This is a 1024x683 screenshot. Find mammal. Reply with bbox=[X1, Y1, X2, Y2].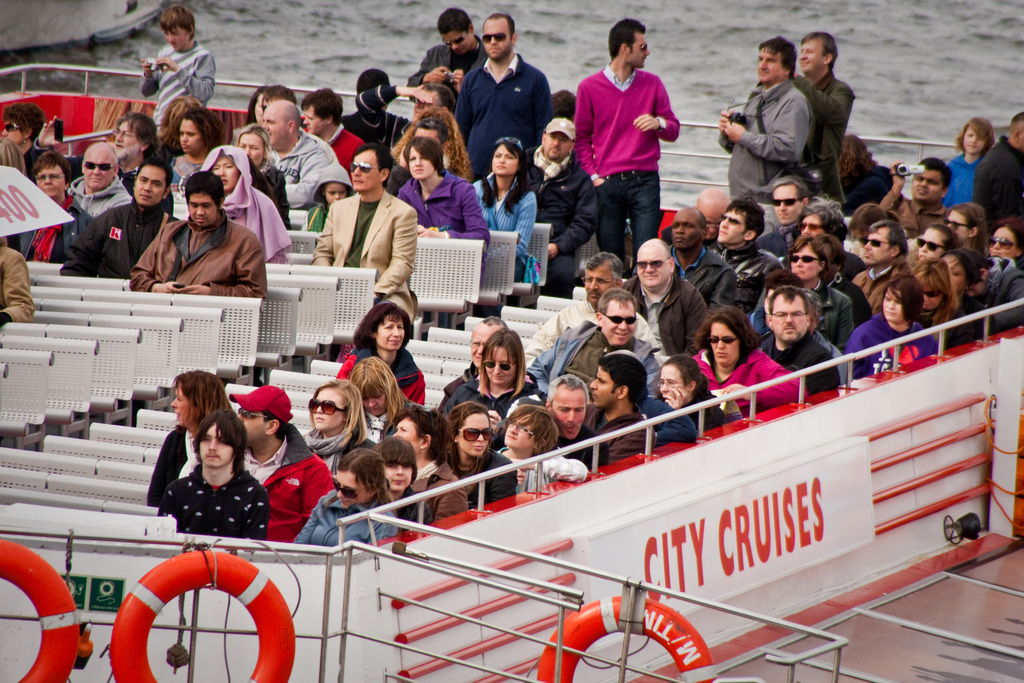
bbox=[150, 411, 262, 545].
